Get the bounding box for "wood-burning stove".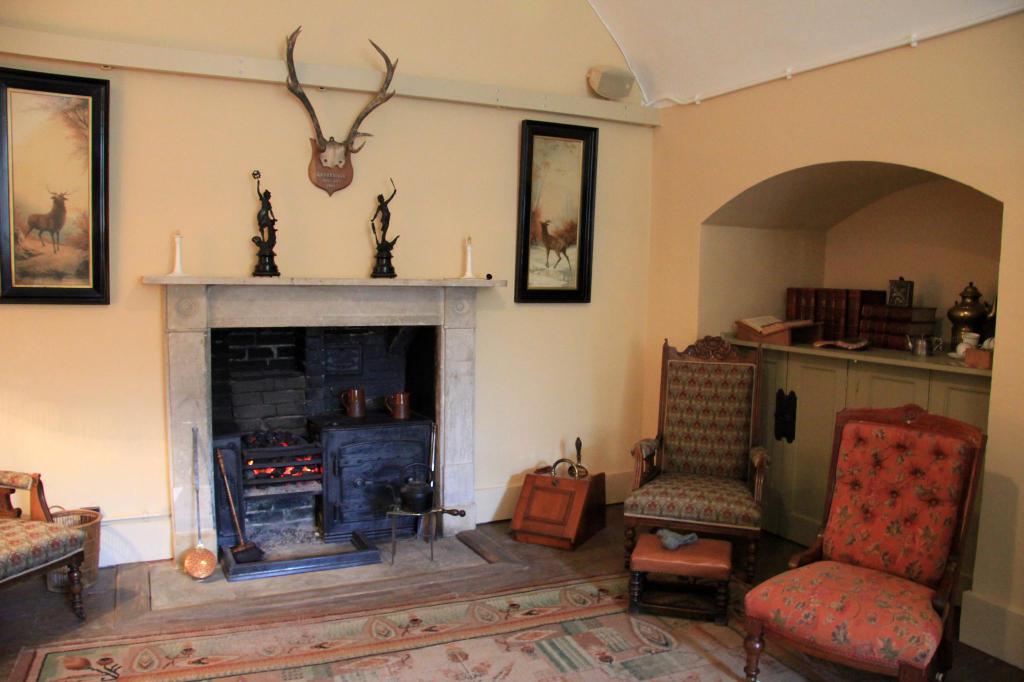
<region>203, 322, 440, 562</region>.
